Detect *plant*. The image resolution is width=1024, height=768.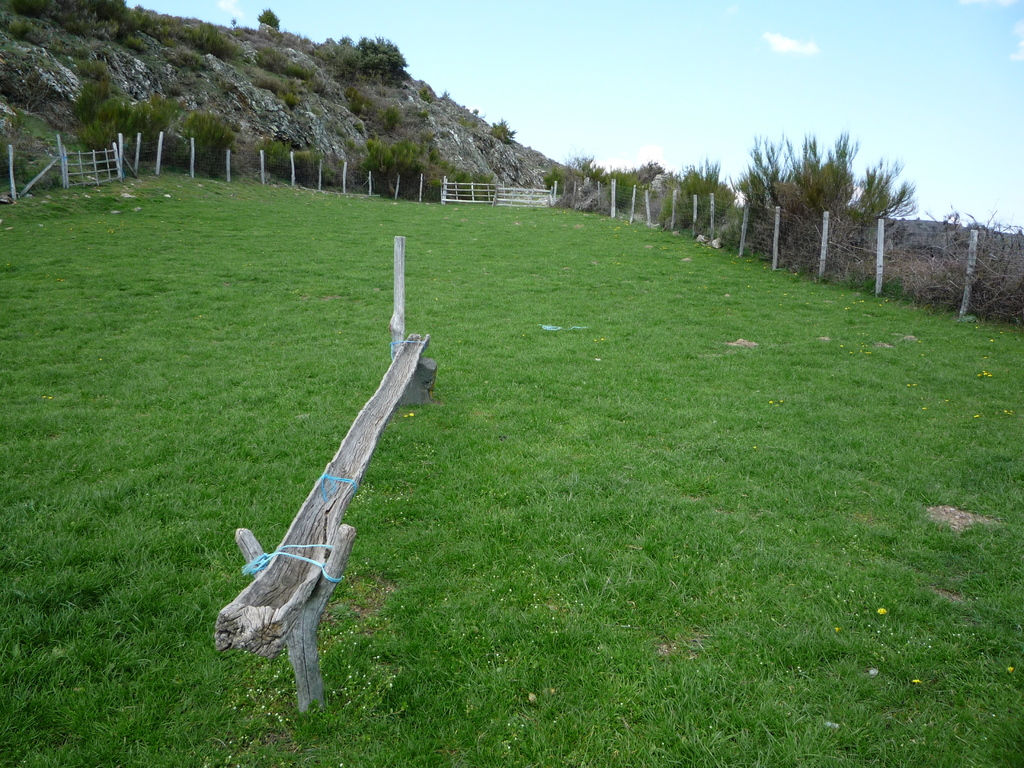
x1=71 y1=61 x2=181 y2=159.
